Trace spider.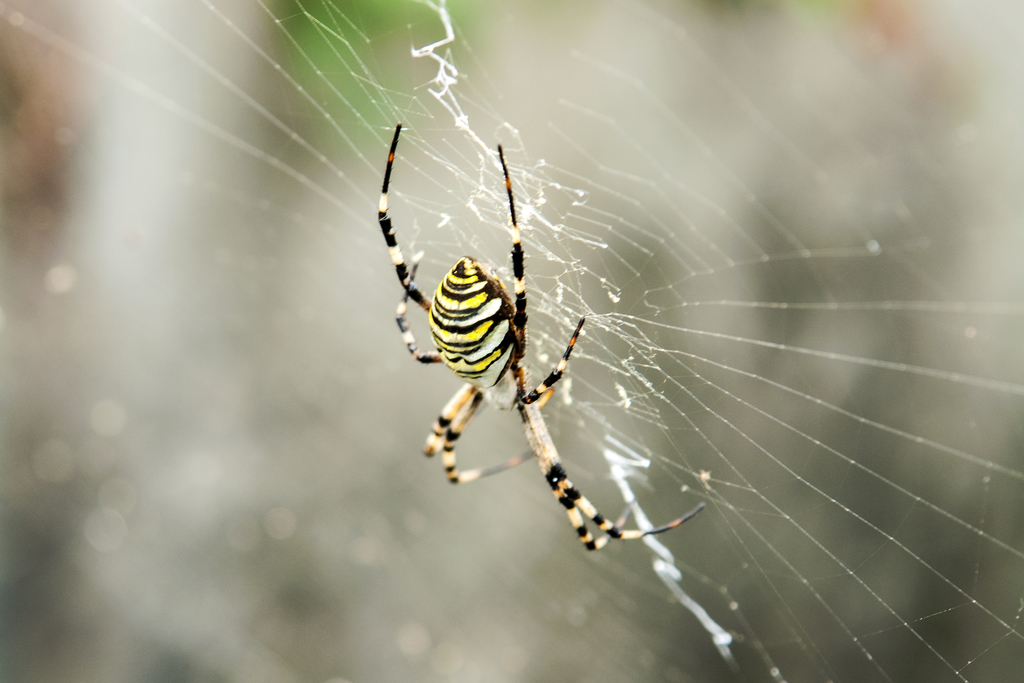
Traced to {"left": 373, "top": 122, "right": 714, "bottom": 563}.
